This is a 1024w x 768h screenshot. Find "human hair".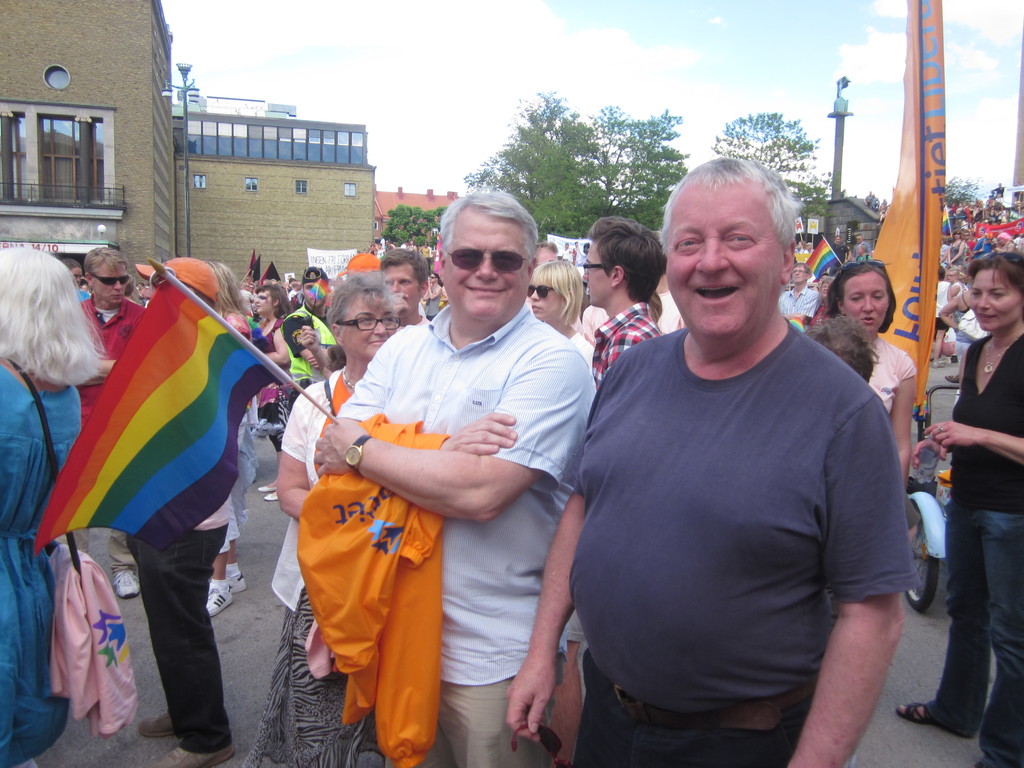
Bounding box: box(324, 268, 397, 371).
